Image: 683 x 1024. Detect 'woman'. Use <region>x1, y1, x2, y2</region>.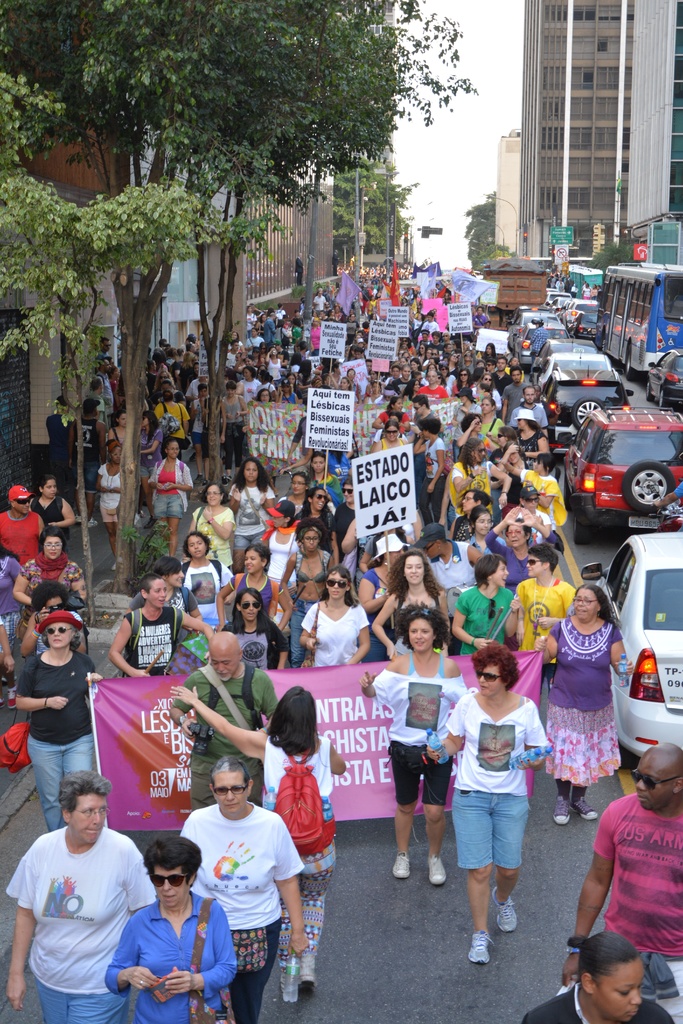
<region>416, 341, 427, 358</region>.
